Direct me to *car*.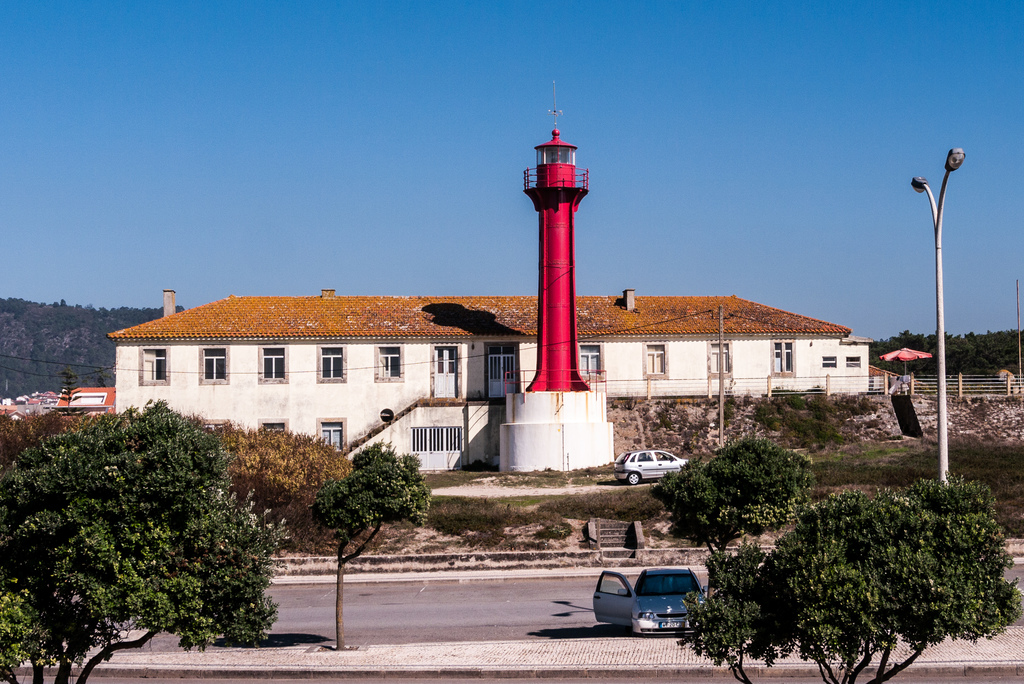
Direction: 614,446,691,488.
